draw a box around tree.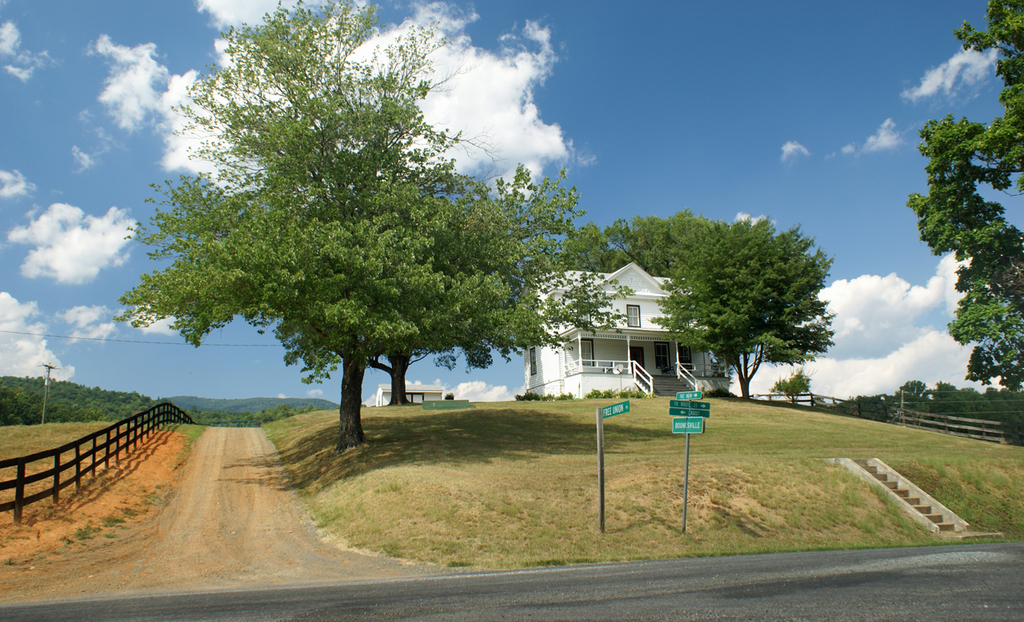
(550, 220, 652, 270).
